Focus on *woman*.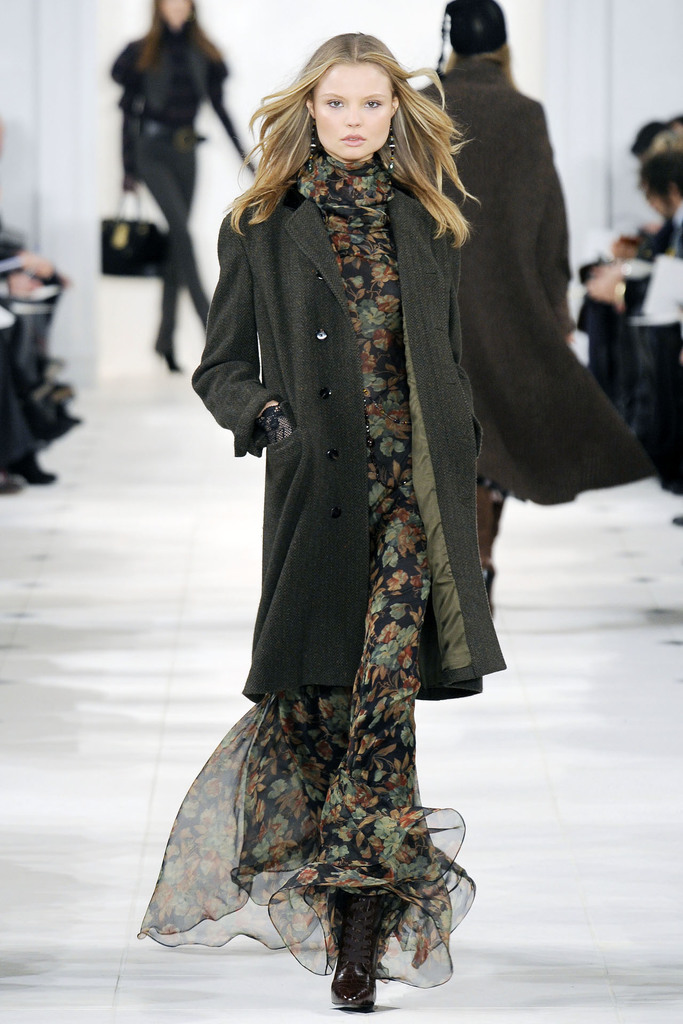
Focused at x1=104 y1=0 x2=257 y2=371.
